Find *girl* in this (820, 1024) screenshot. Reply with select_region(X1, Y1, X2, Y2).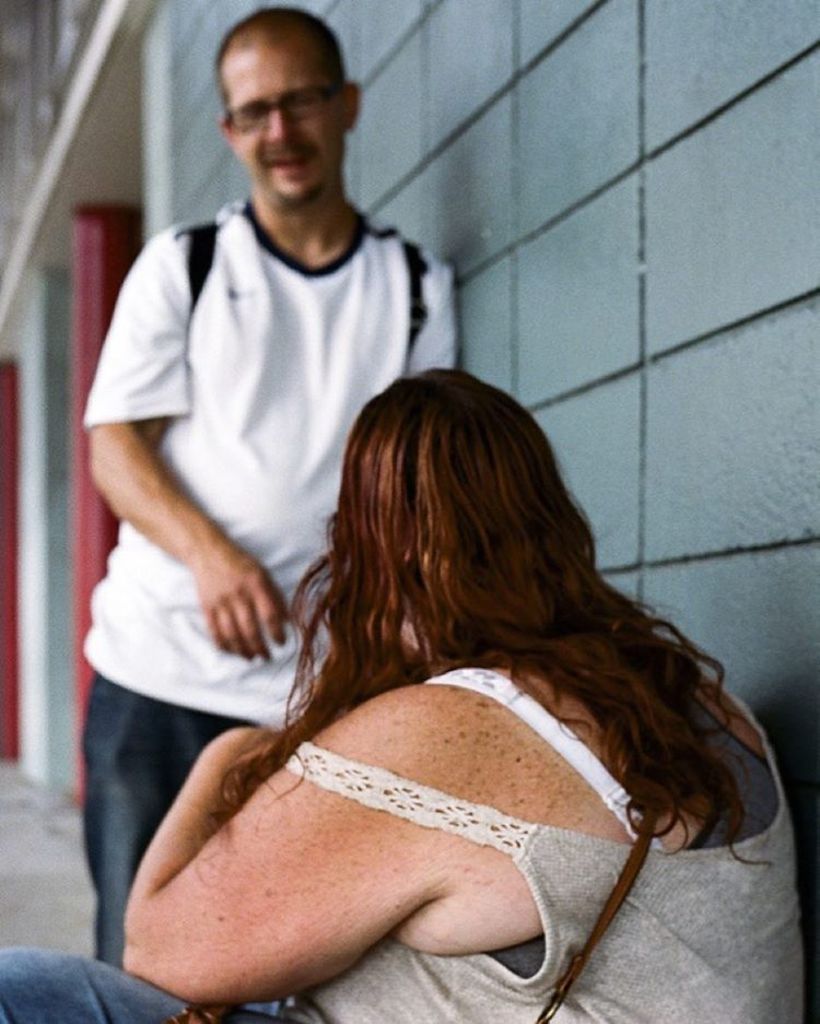
select_region(0, 355, 805, 1023).
